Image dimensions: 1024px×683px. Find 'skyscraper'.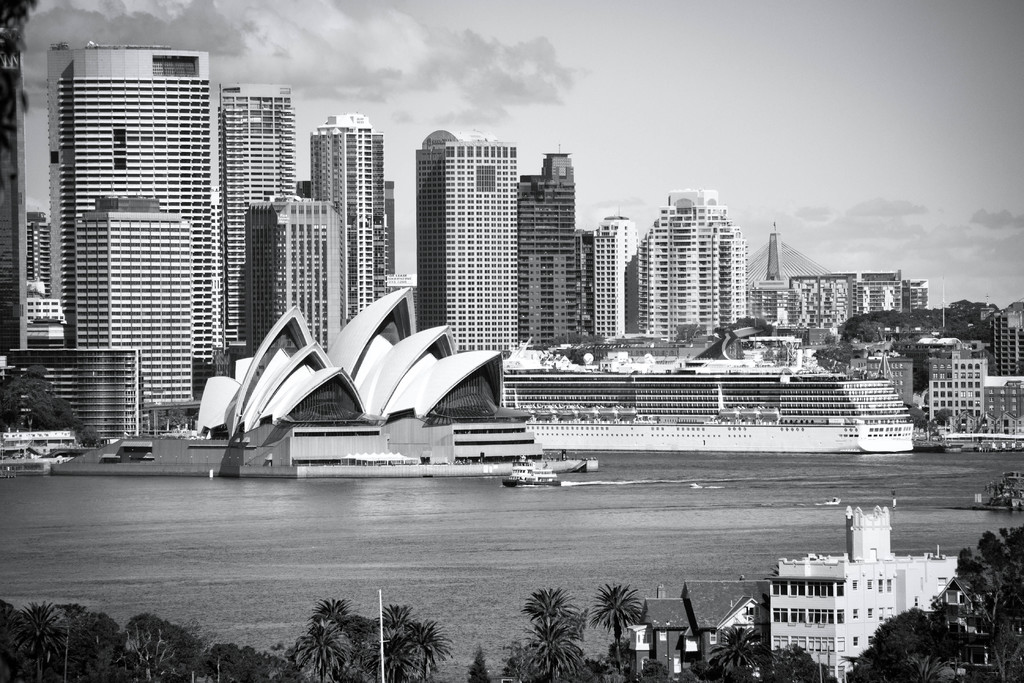
292,115,392,319.
